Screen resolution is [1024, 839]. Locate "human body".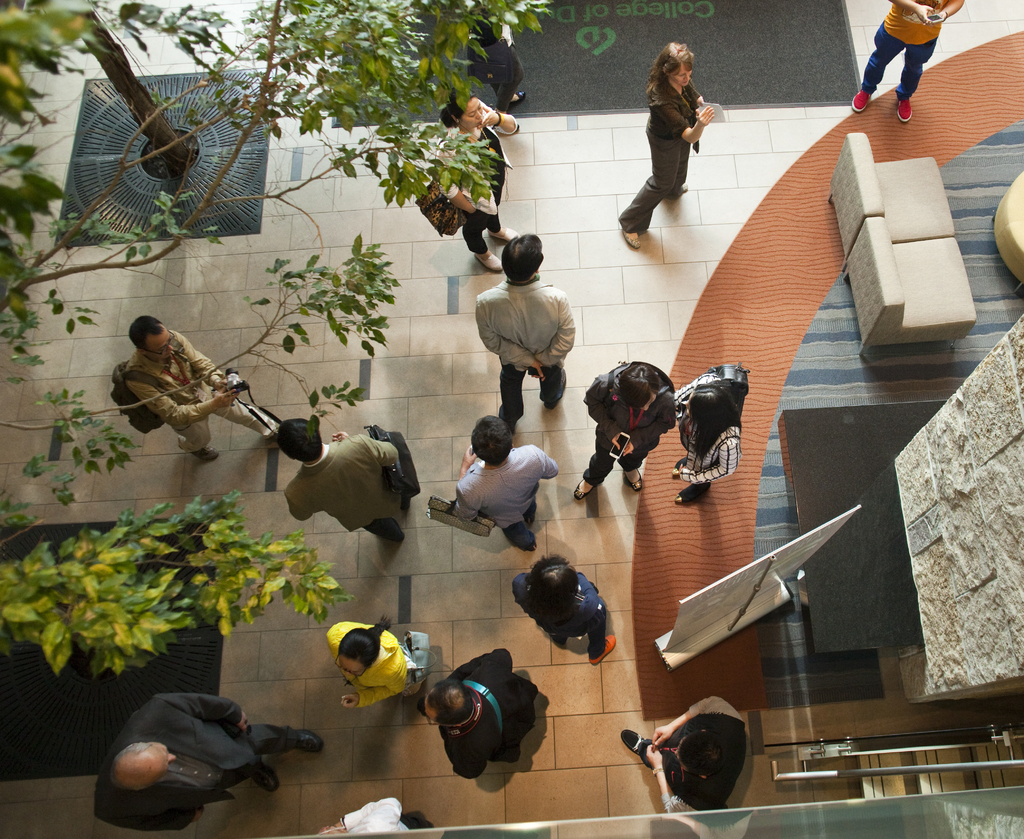
region(620, 696, 748, 810).
